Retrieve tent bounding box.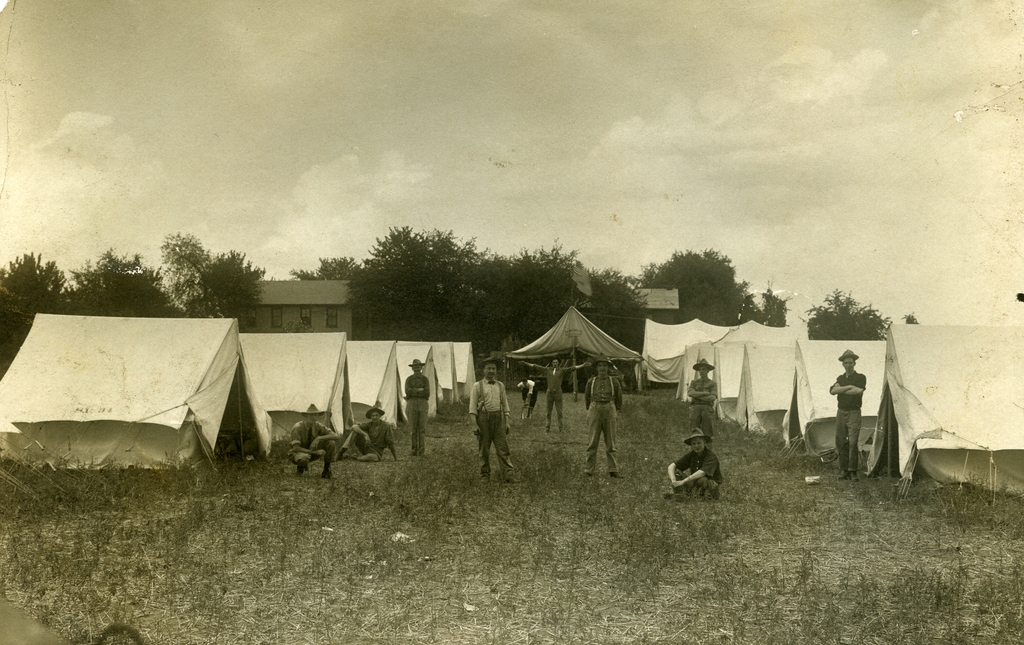
Bounding box: (x1=8, y1=318, x2=271, y2=475).
